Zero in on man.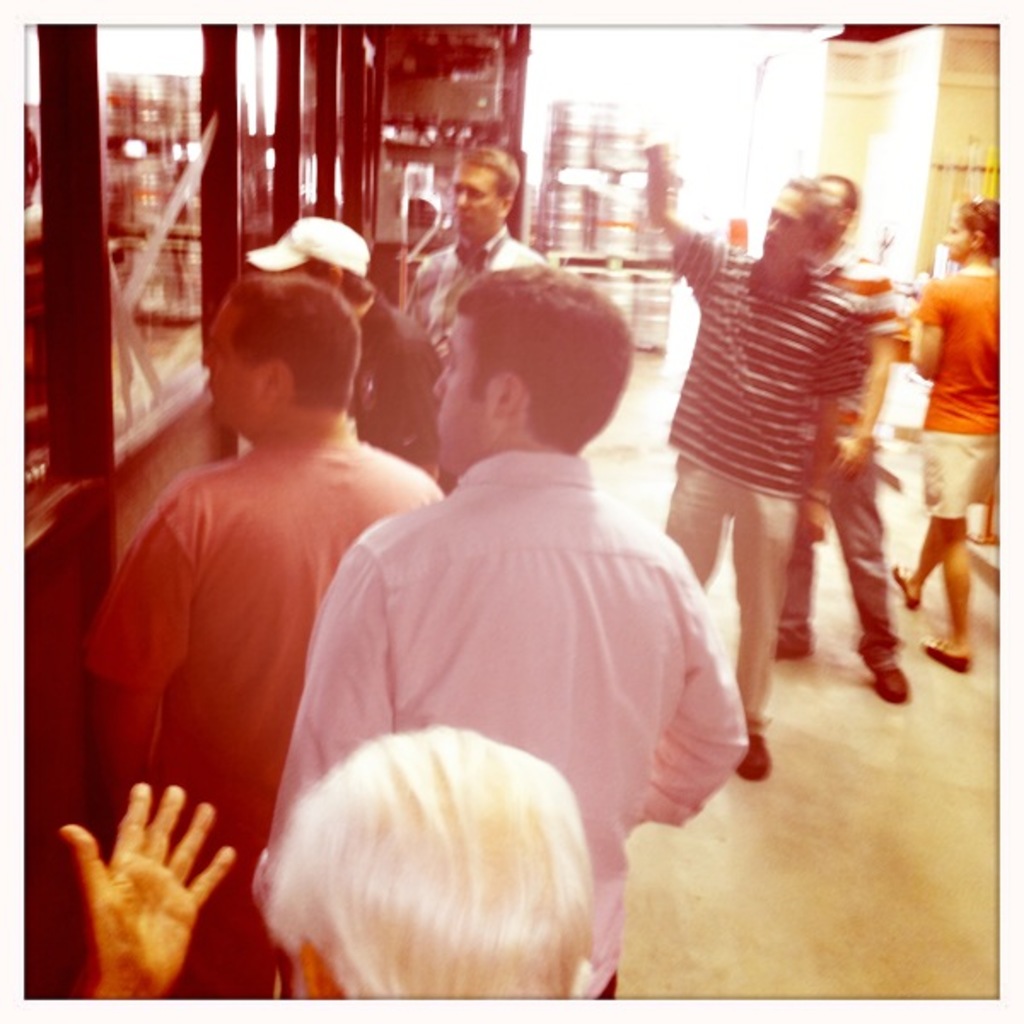
Zeroed in: l=787, t=169, r=923, b=700.
